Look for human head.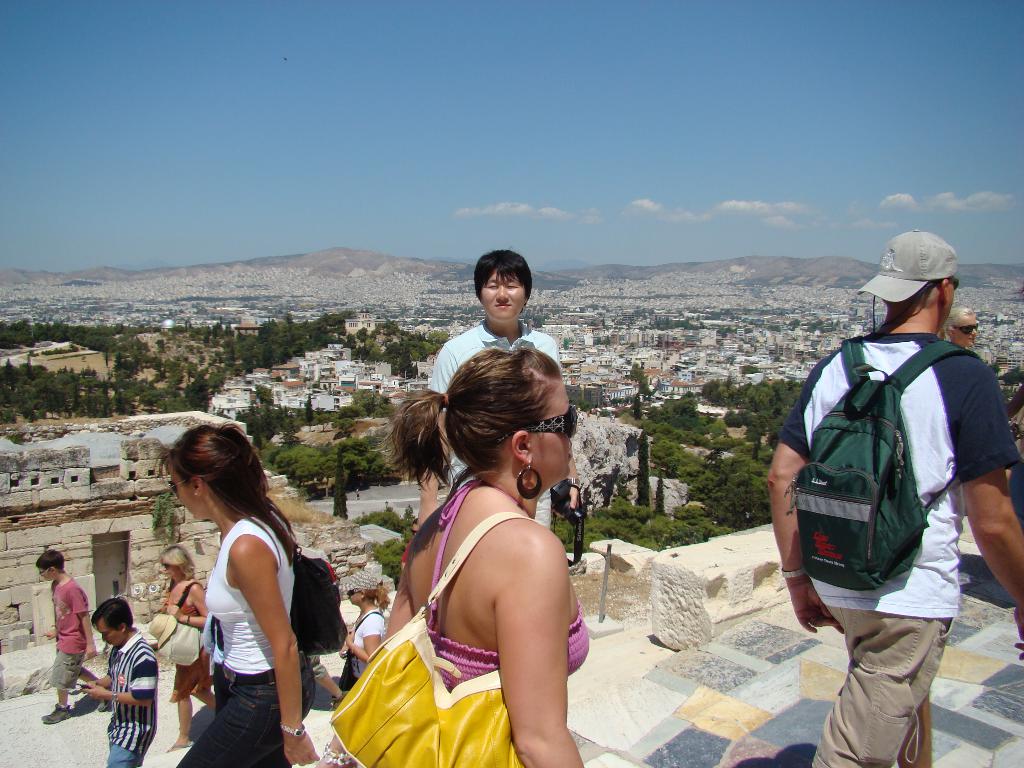
Found: x1=939 y1=304 x2=975 y2=345.
